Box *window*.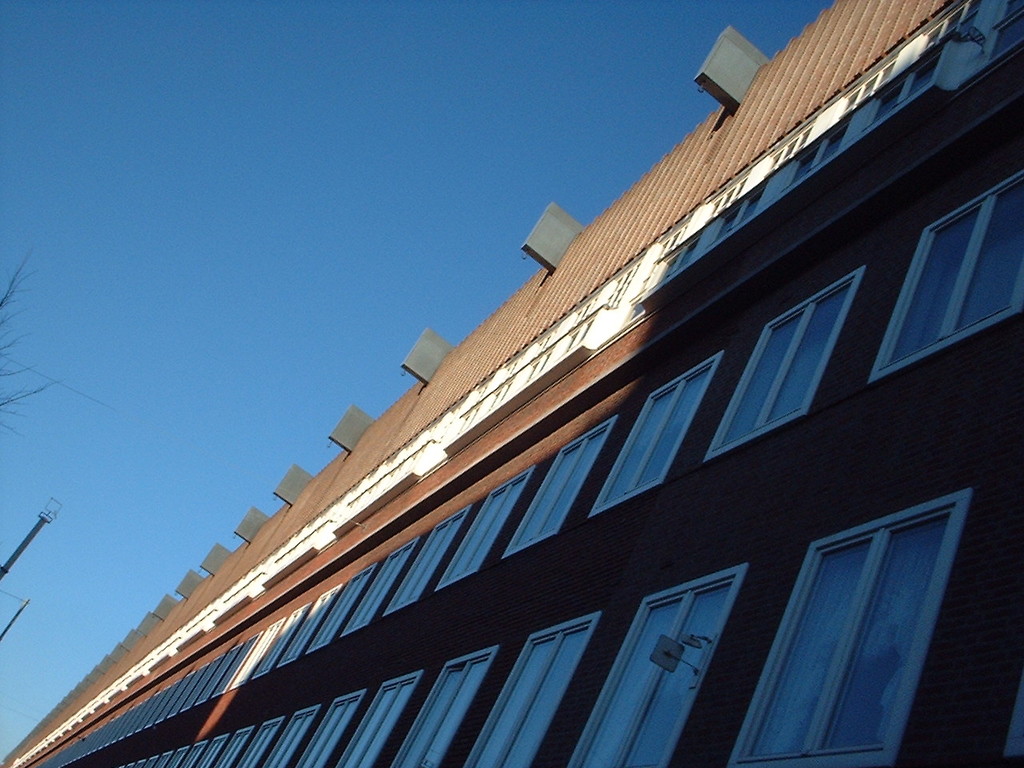
BBox(509, 415, 621, 552).
